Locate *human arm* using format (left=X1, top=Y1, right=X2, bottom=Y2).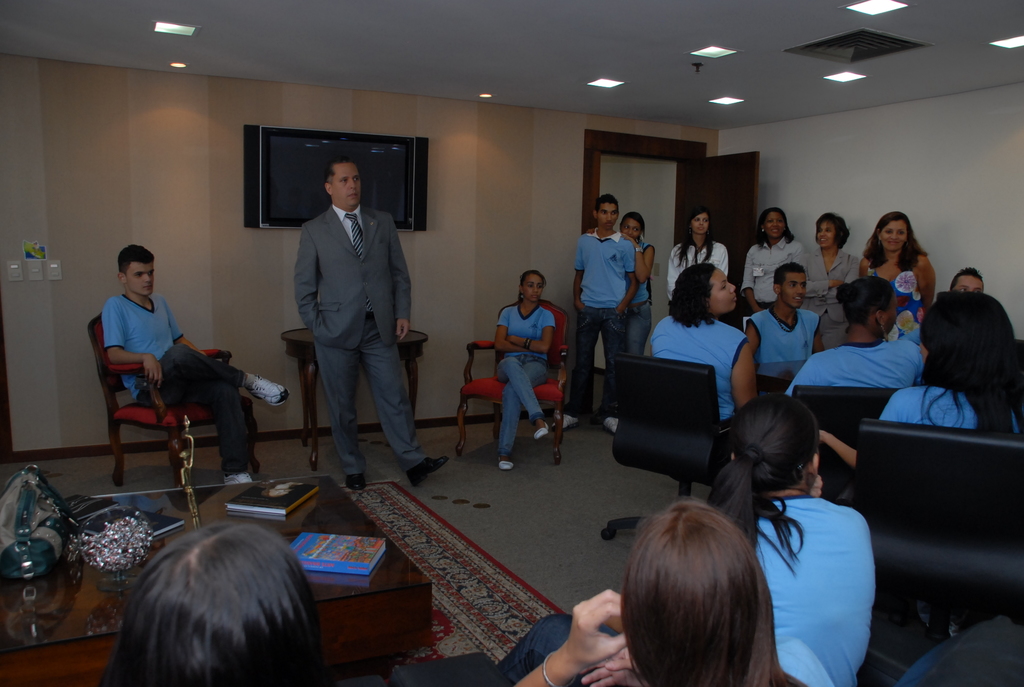
(left=623, top=233, right=653, bottom=287).
